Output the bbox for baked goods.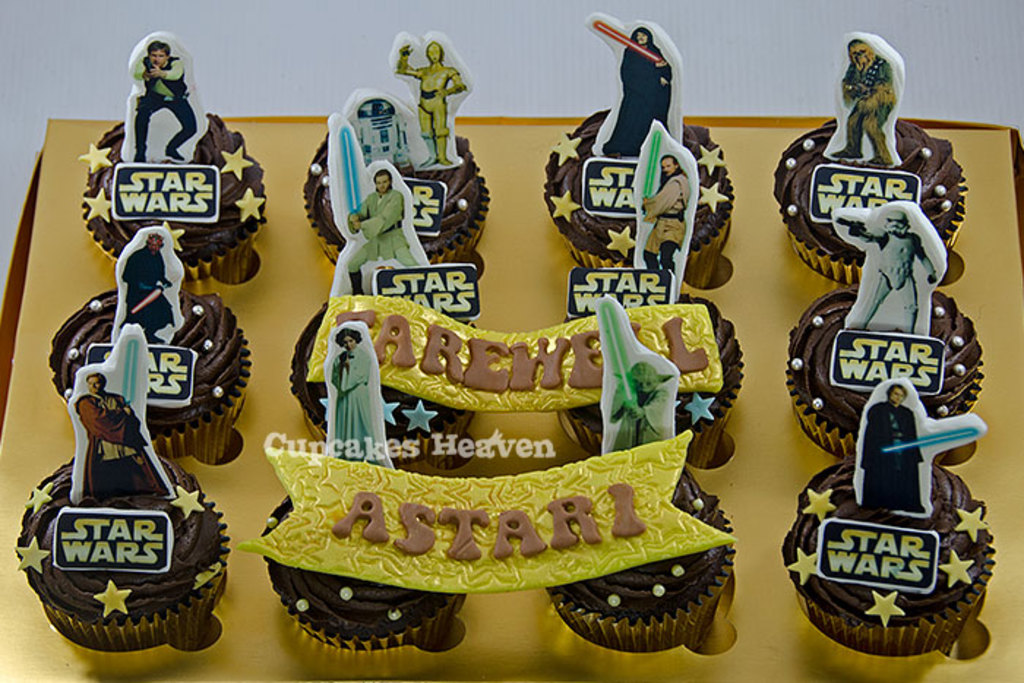
bbox(16, 320, 233, 651).
